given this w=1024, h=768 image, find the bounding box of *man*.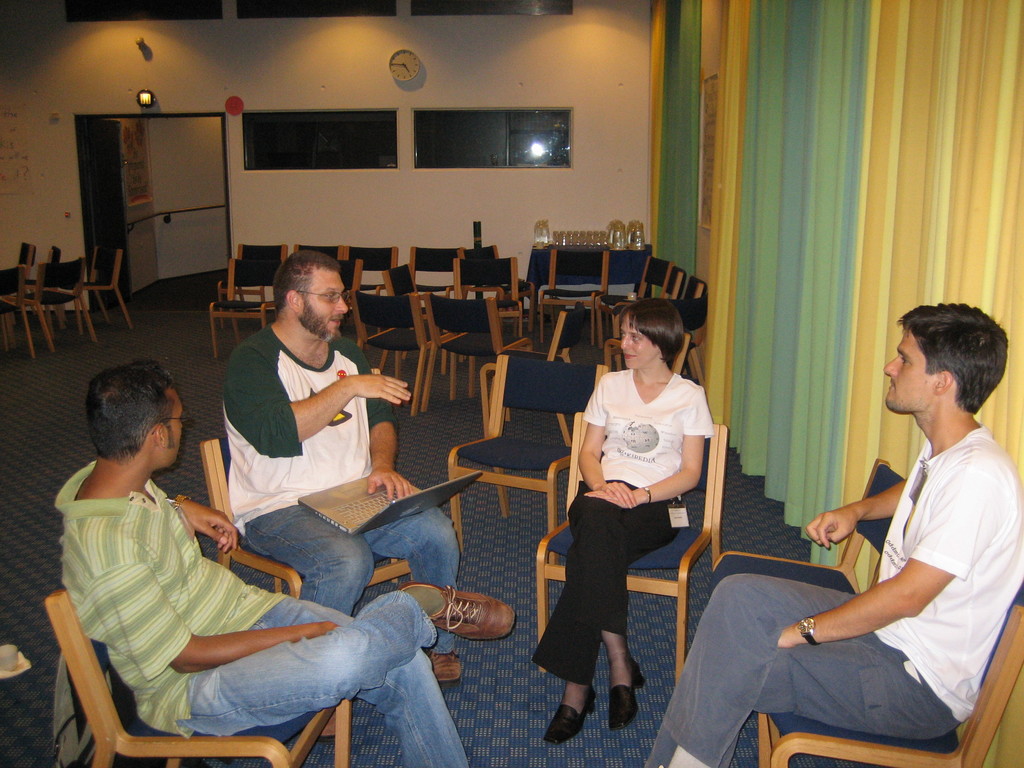
x1=218, y1=249, x2=460, y2=739.
